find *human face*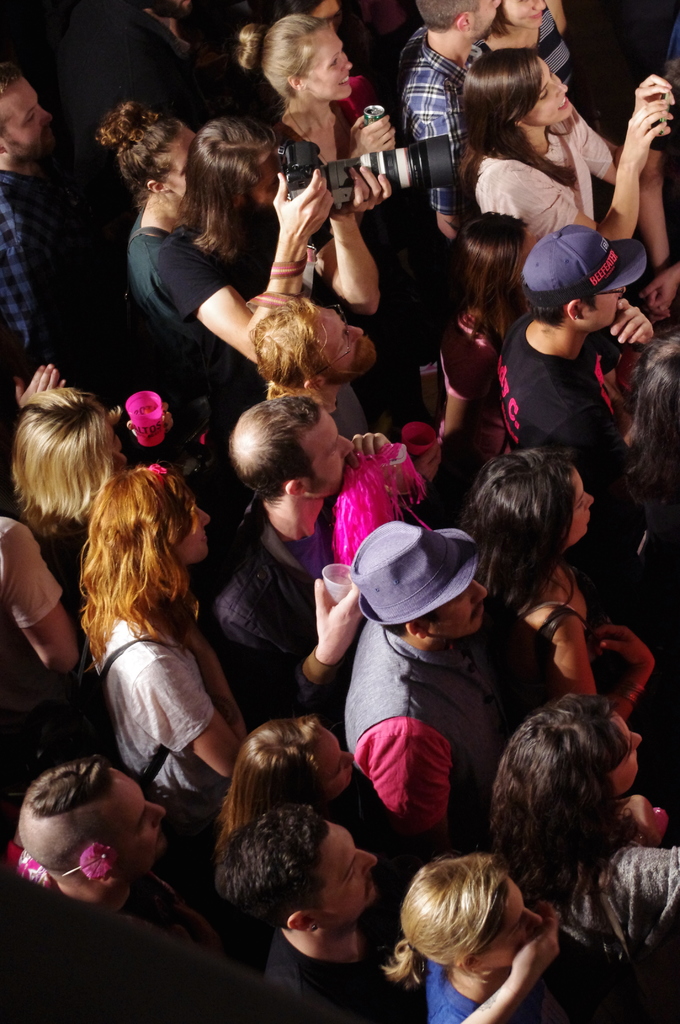
(x1=318, y1=302, x2=373, y2=376)
